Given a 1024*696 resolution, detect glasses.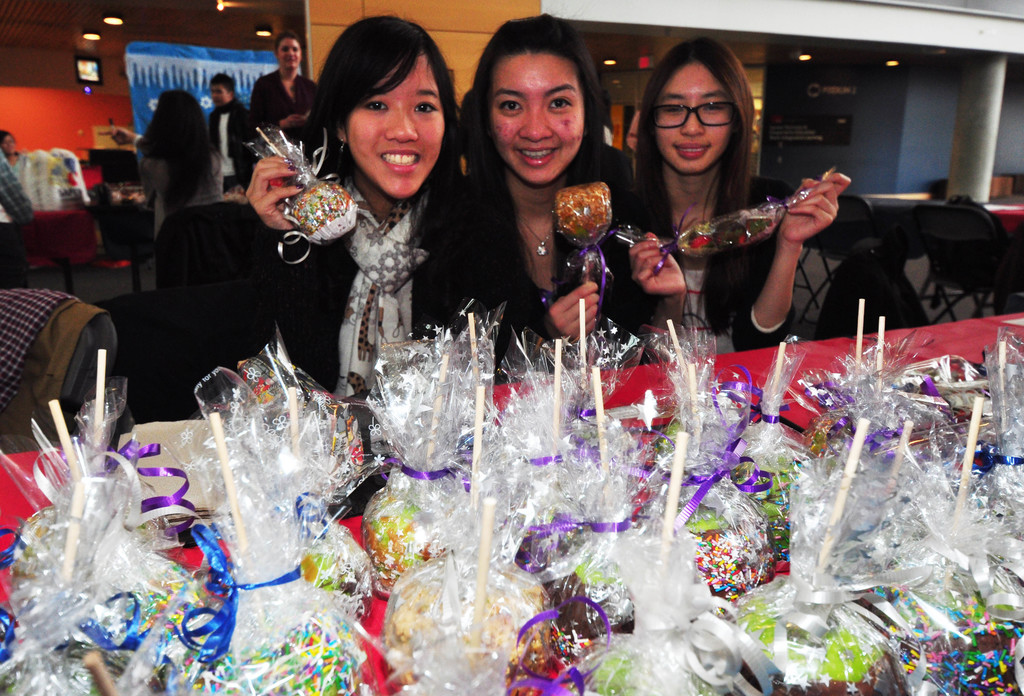
bbox(644, 86, 756, 131).
